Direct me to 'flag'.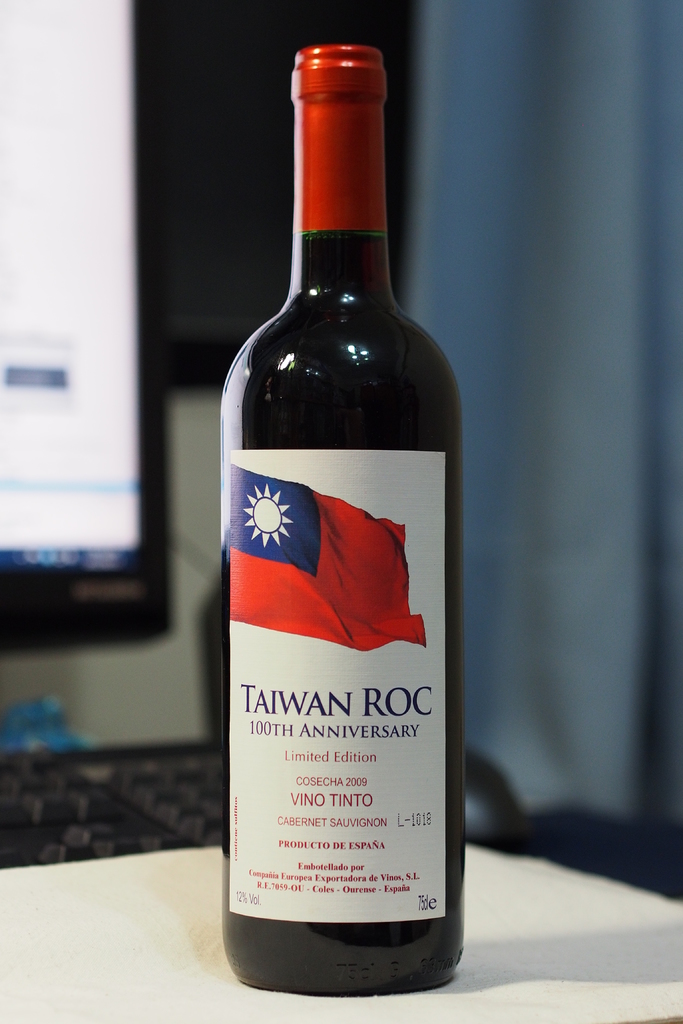
Direction: (x1=224, y1=468, x2=422, y2=646).
